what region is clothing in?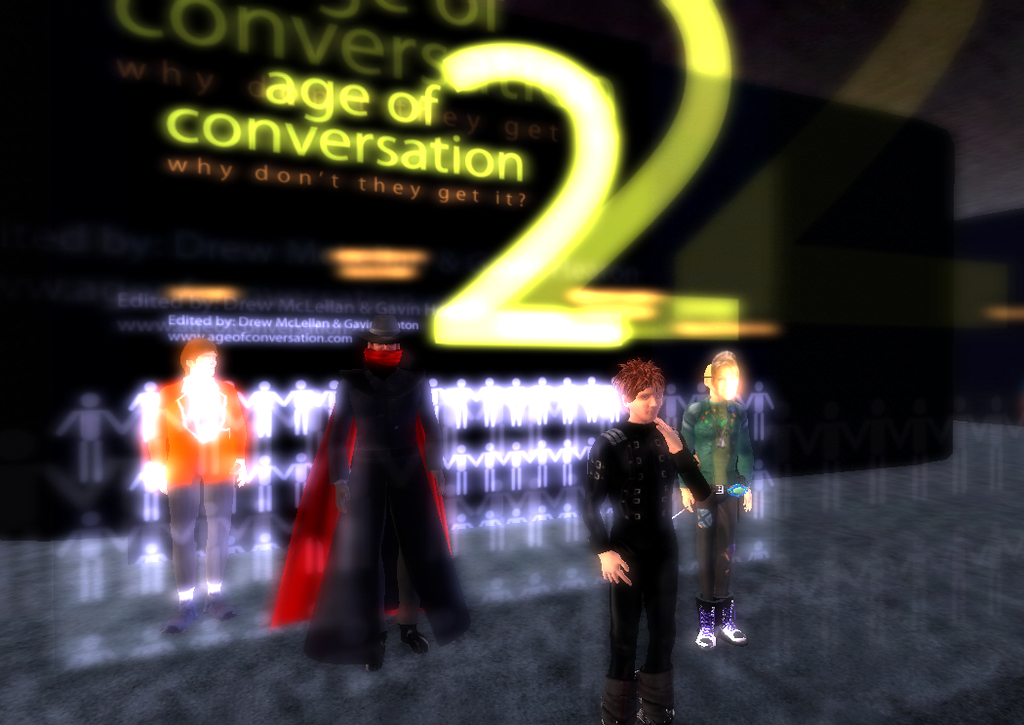
locate(581, 385, 716, 692).
